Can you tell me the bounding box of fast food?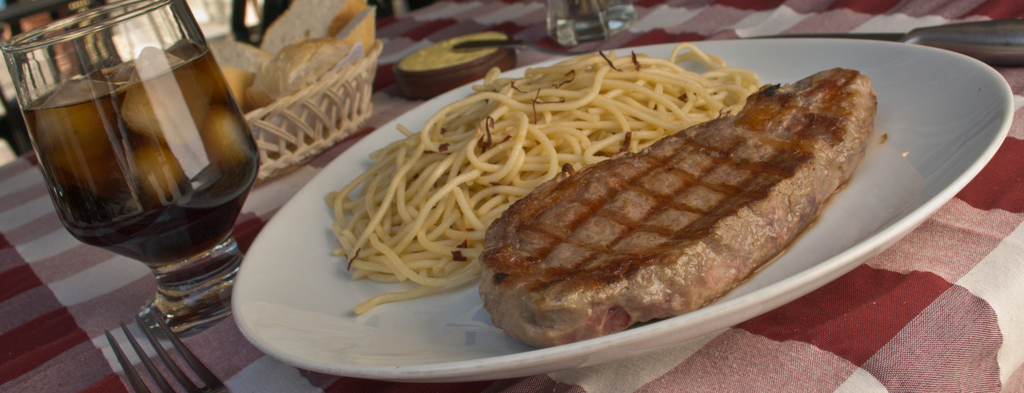
(left=324, top=49, right=764, bottom=317).
